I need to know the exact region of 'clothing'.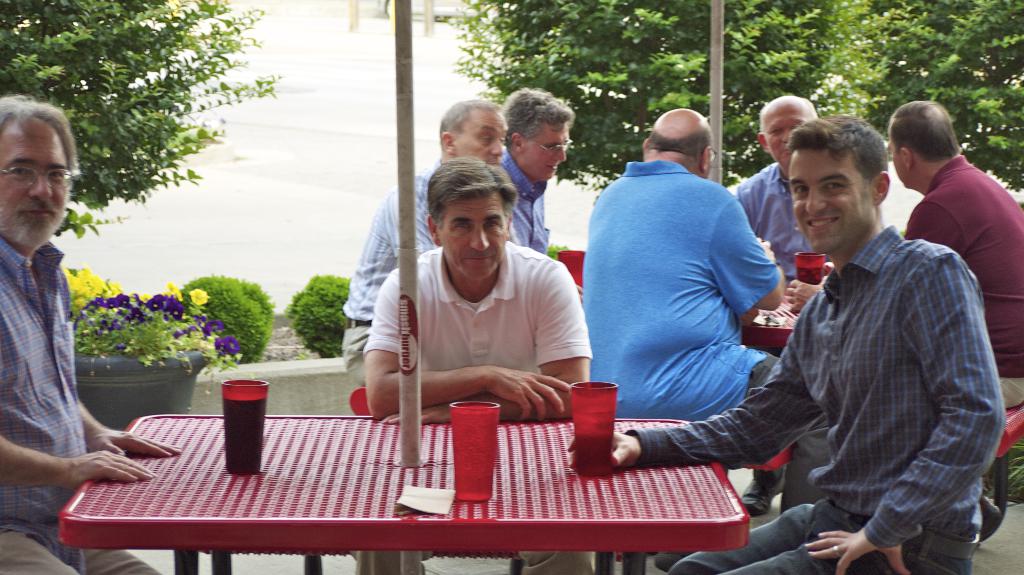
Region: 737/163/819/289.
